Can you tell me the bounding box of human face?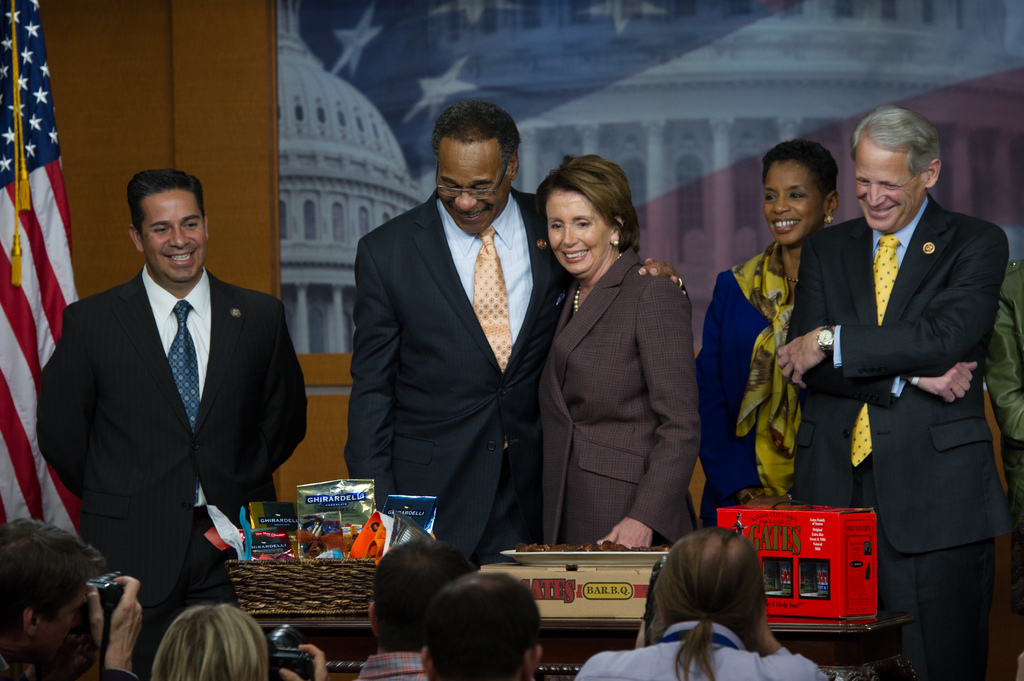
left=439, top=146, right=509, bottom=230.
